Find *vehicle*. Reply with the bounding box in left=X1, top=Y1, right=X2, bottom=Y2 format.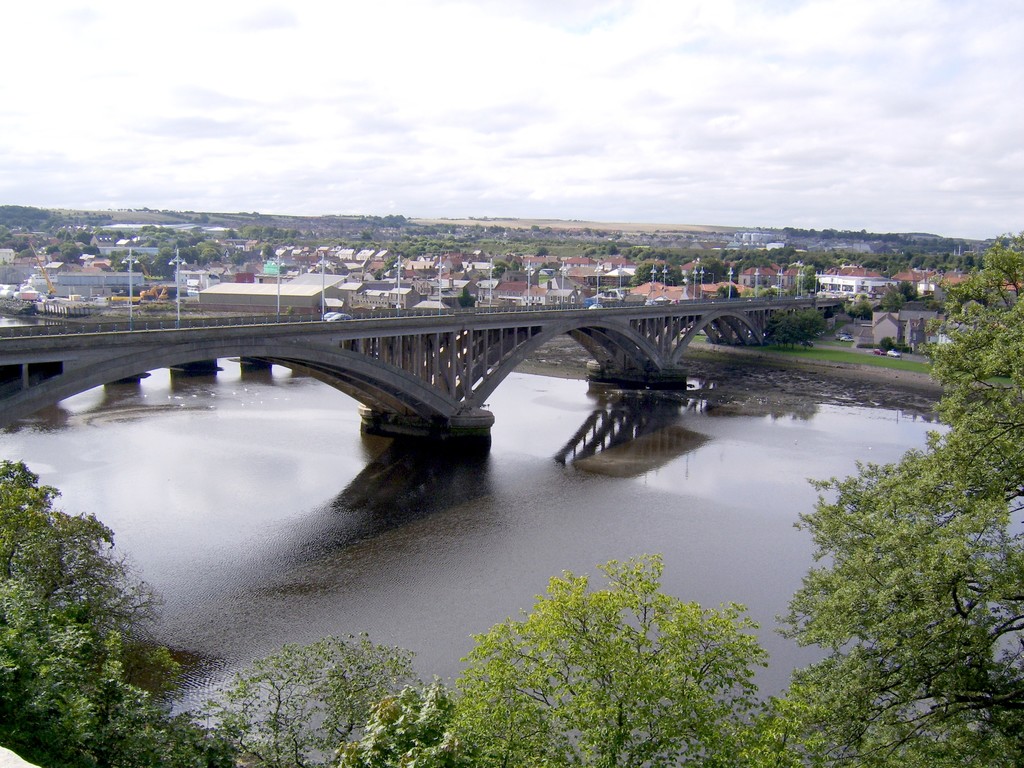
left=862, top=338, right=906, bottom=371.
